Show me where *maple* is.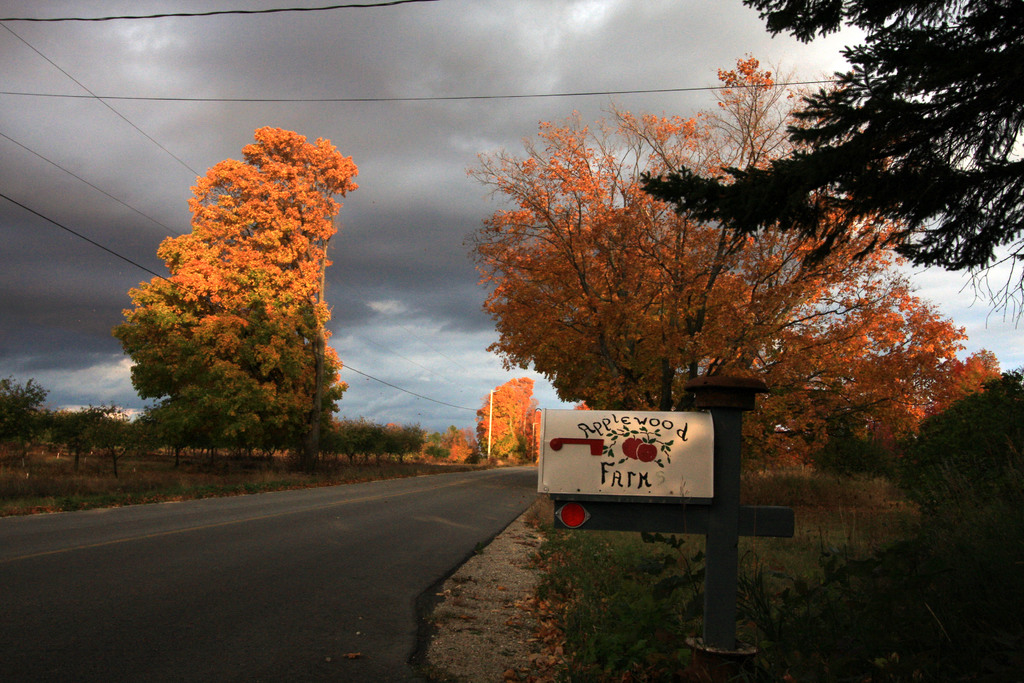
*maple* is at pyautogui.locateOnScreen(472, 45, 927, 491).
